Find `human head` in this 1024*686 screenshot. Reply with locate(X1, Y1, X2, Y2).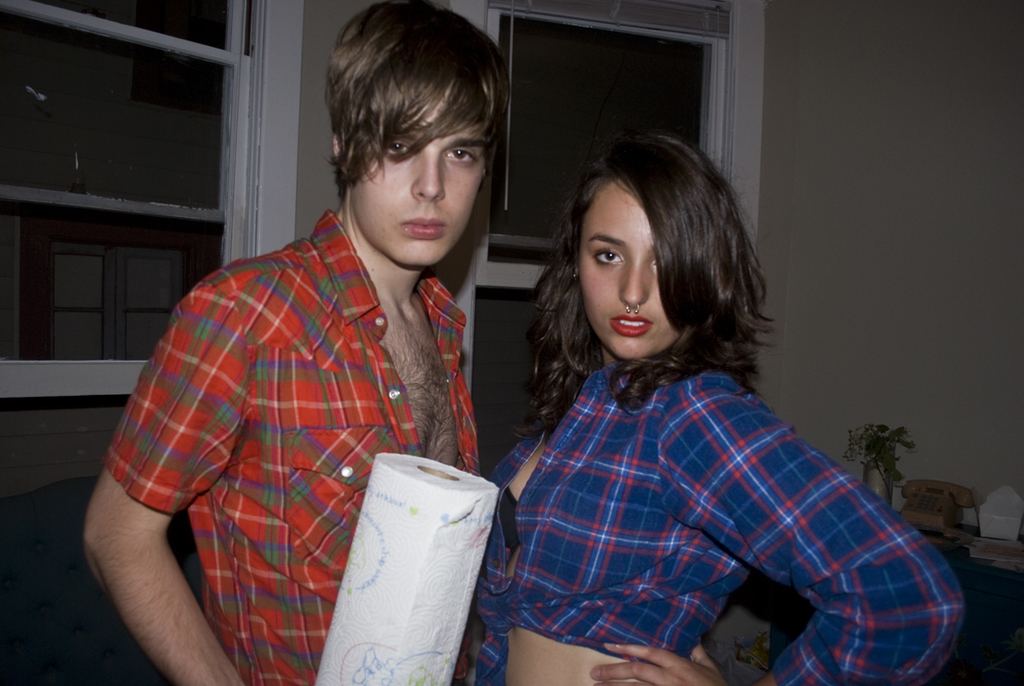
locate(296, 6, 503, 291).
